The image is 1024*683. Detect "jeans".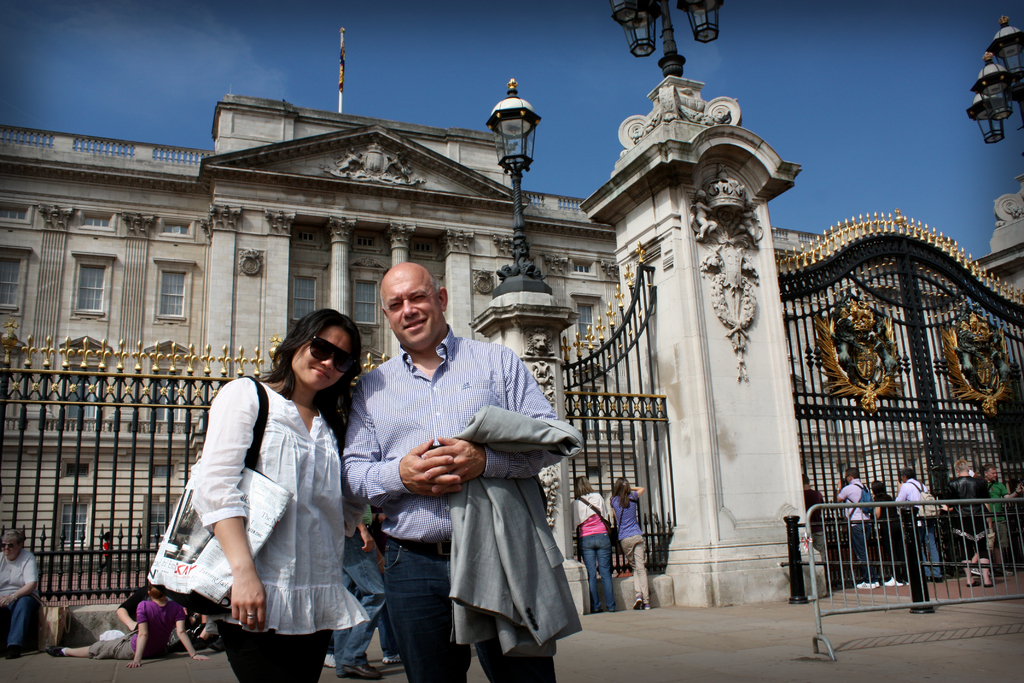
Detection: BBox(580, 532, 611, 609).
